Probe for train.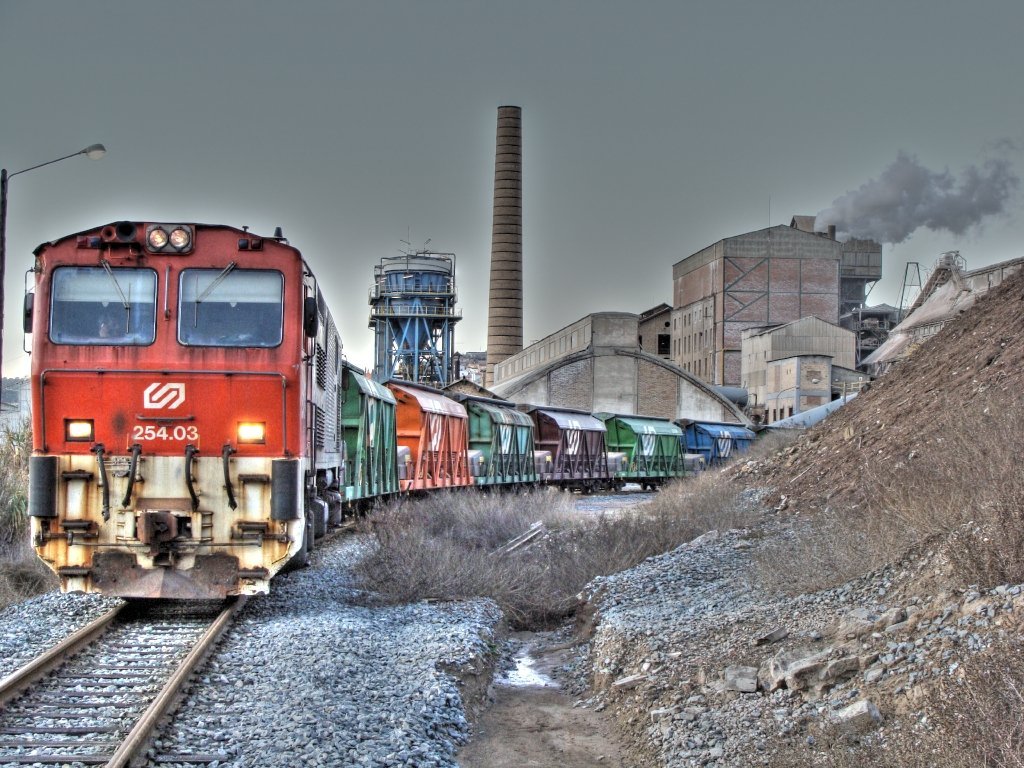
Probe result: BBox(23, 211, 793, 604).
